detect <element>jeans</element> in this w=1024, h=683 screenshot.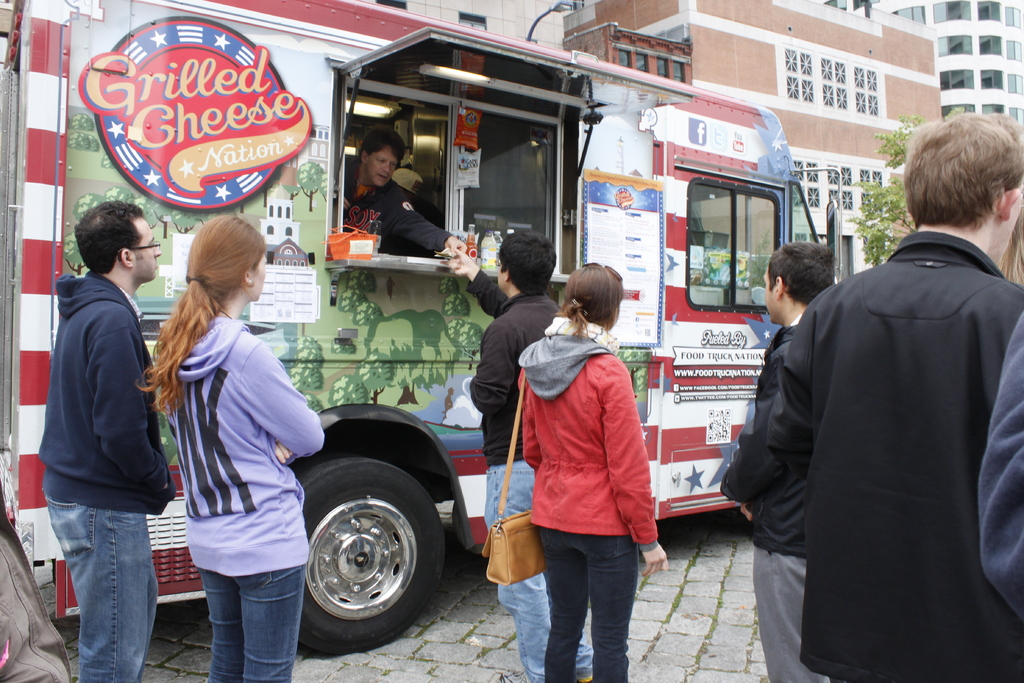
Detection: bbox=[201, 562, 307, 682].
